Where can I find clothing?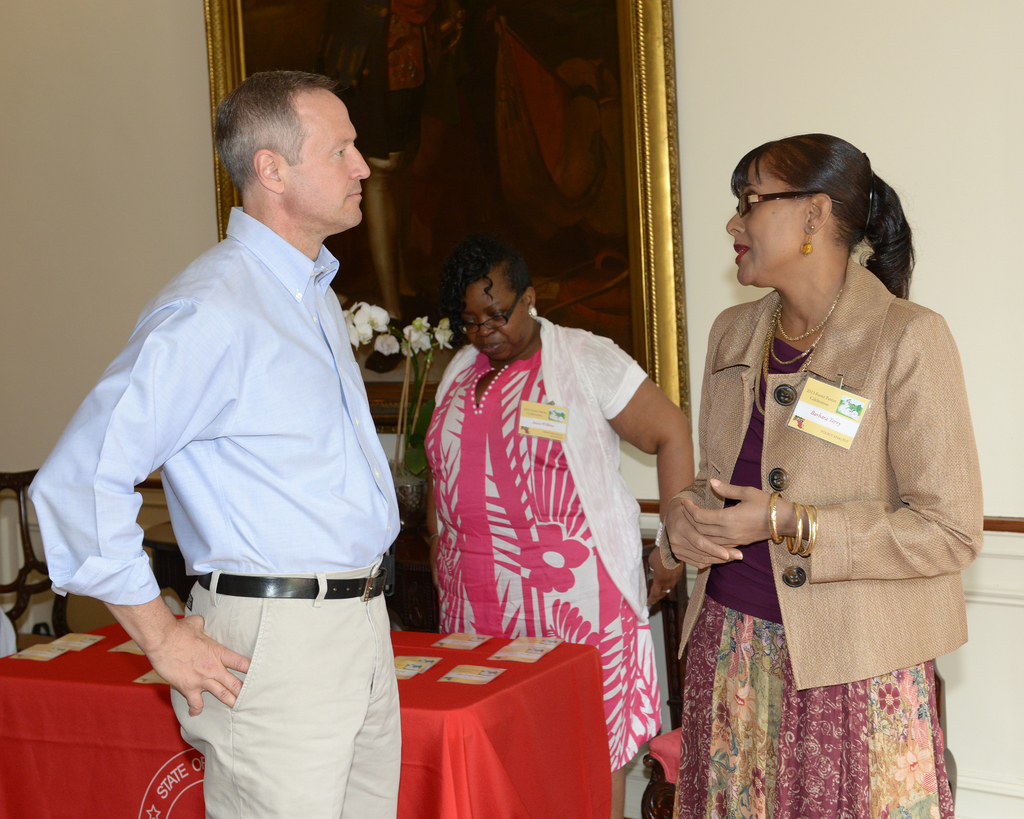
You can find it at region(421, 313, 665, 771).
